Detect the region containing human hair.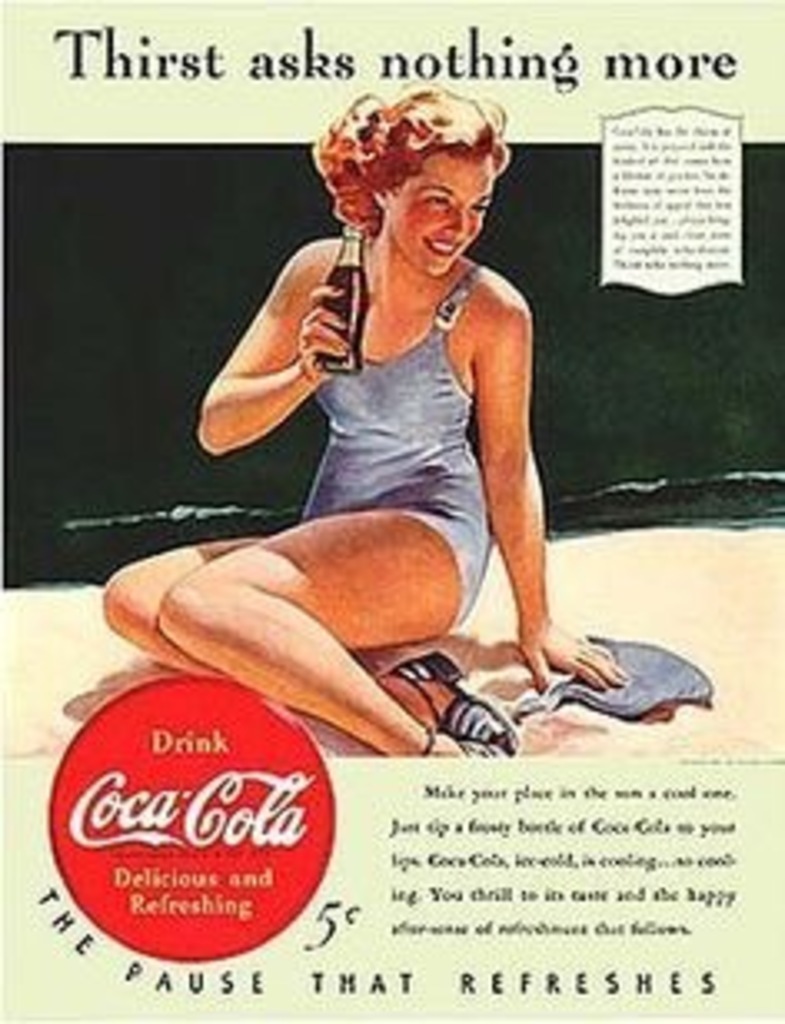
<box>309,90,516,243</box>.
